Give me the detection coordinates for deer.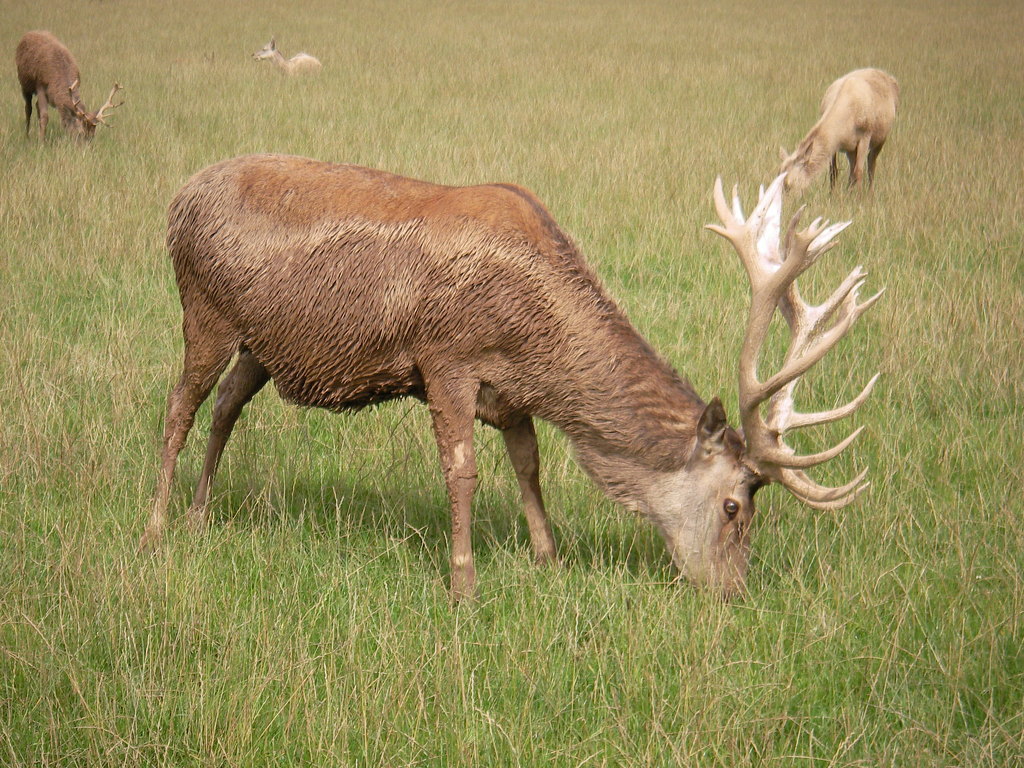
{"x1": 774, "y1": 69, "x2": 905, "y2": 203}.
